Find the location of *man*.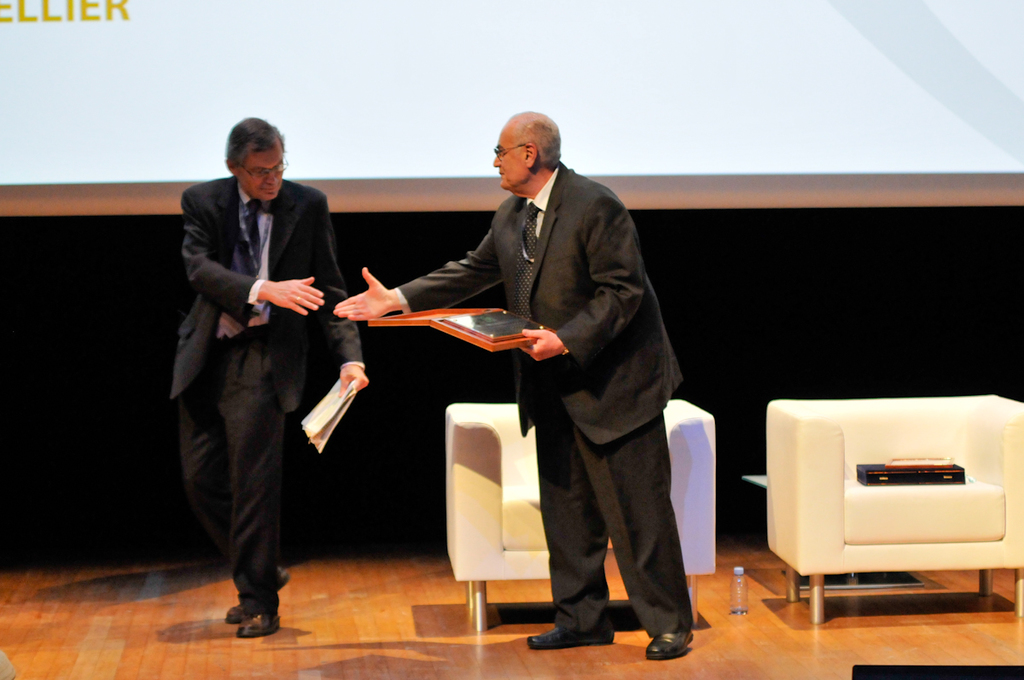
Location: box=[156, 113, 381, 648].
